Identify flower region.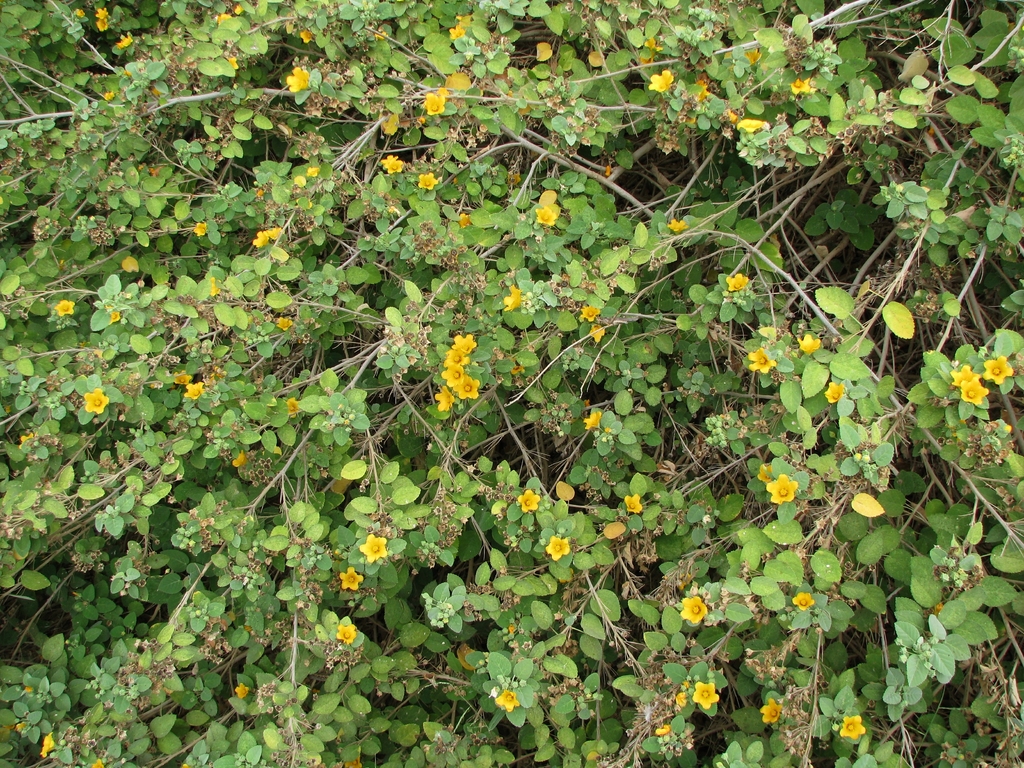
Region: (x1=680, y1=597, x2=708, y2=625).
